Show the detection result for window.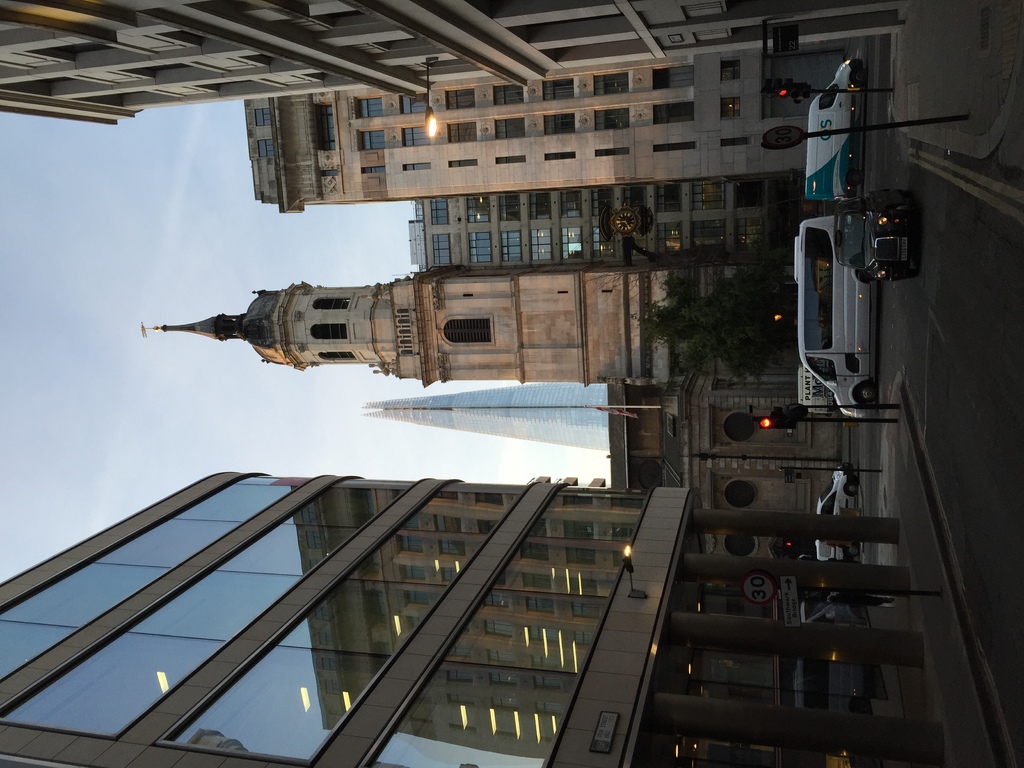
rect(713, 60, 745, 84).
